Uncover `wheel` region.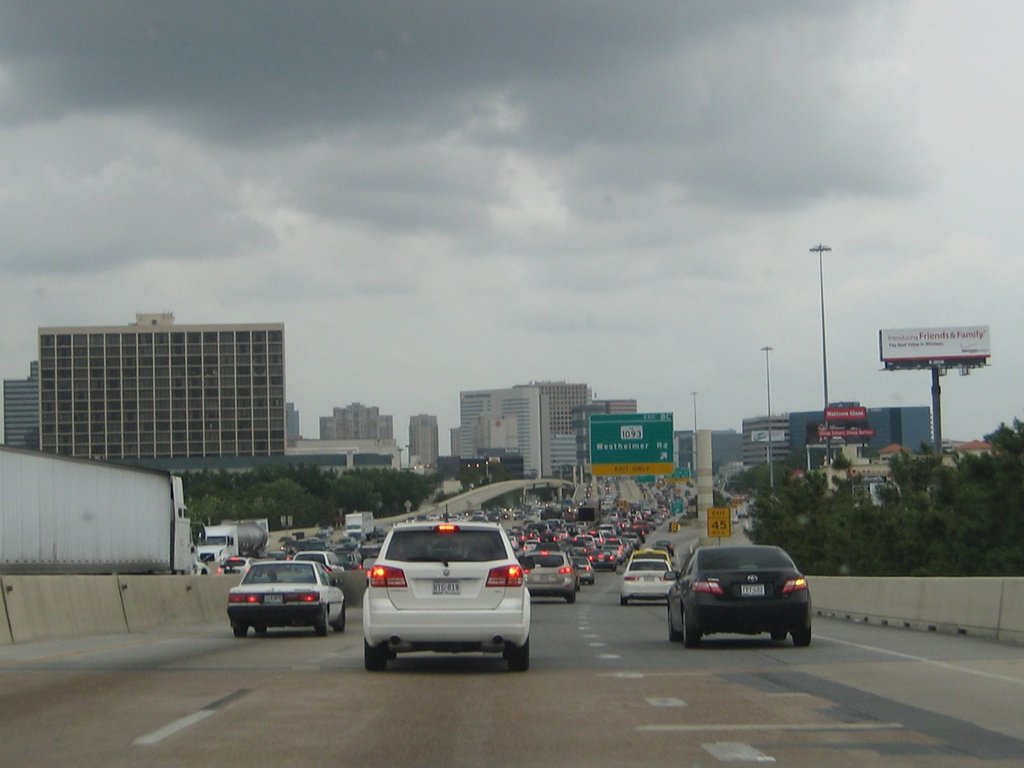
Uncovered: (362, 634, 386, 676).
